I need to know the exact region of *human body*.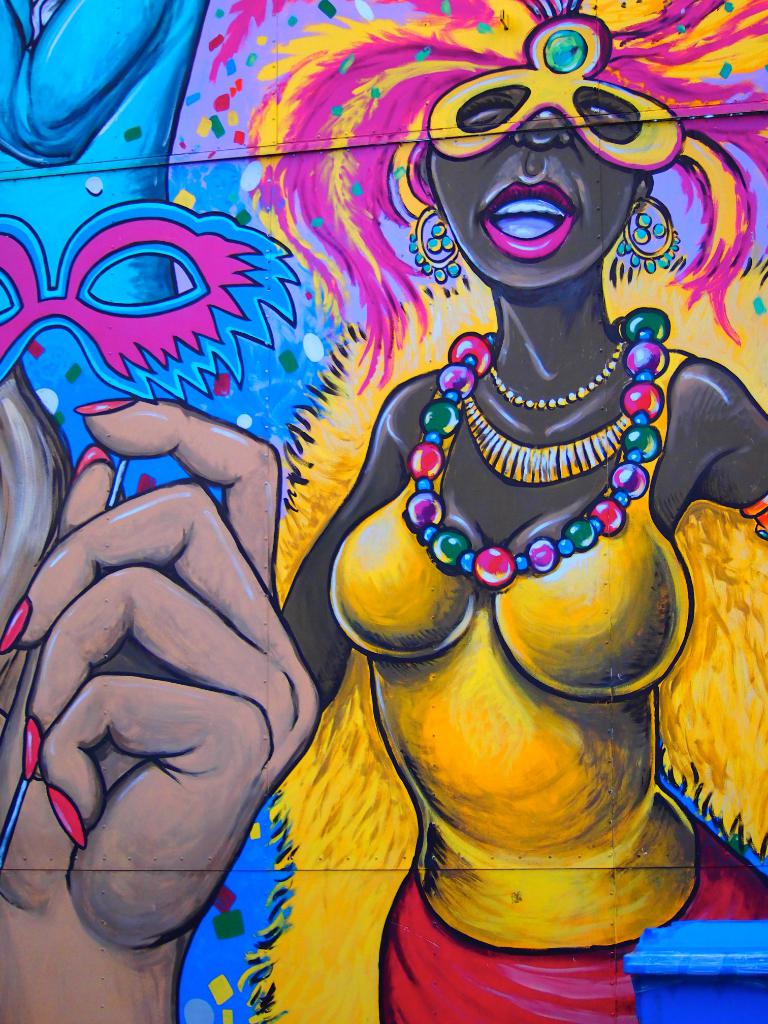
Region: (x1=209, y1=42, x2=705, y2=1023).
